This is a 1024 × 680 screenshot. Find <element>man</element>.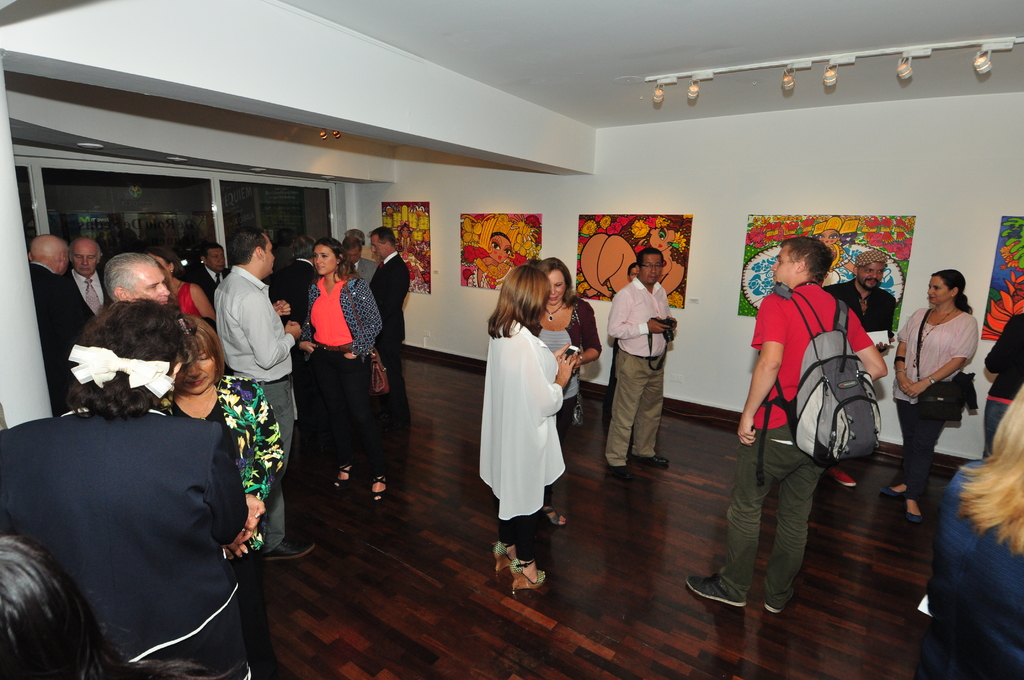
Bounding box: [x1=32, y1=223, x2=98, y2=419].
